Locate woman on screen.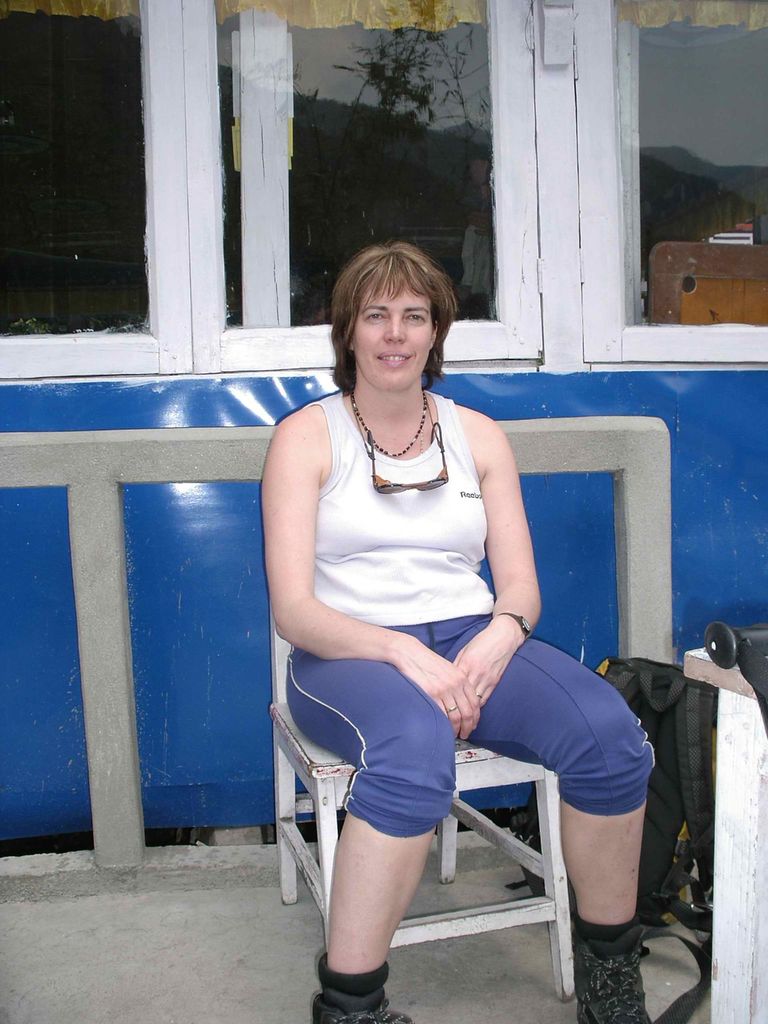
On screen at x1=259 y1=240 x2=609 y2=982.
